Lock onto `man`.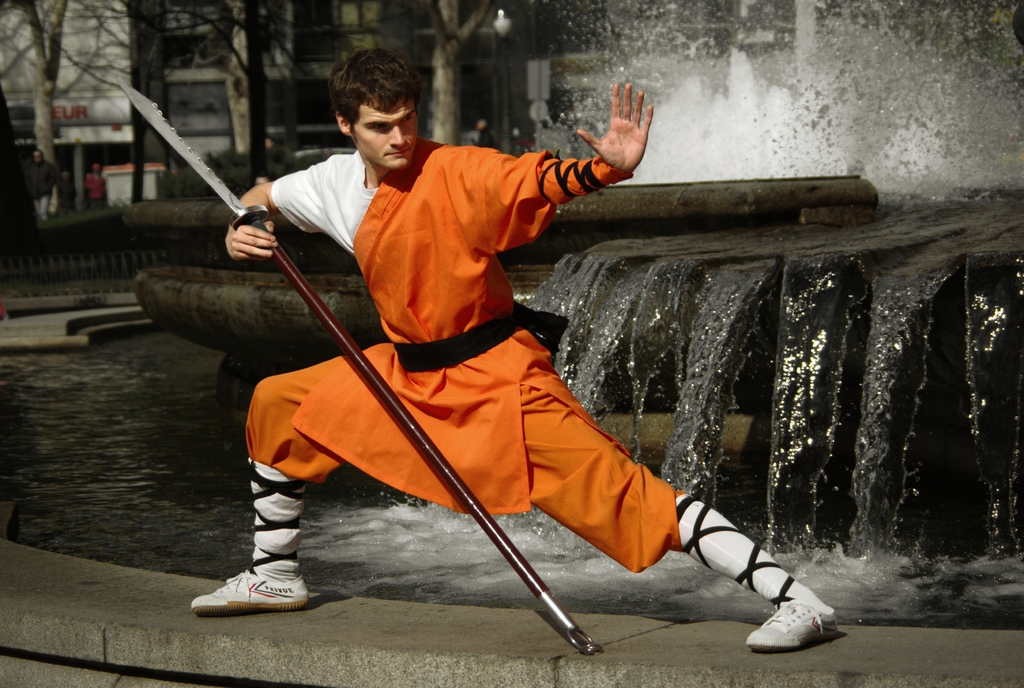
Locked: rect(25, 149, 59, 223).
